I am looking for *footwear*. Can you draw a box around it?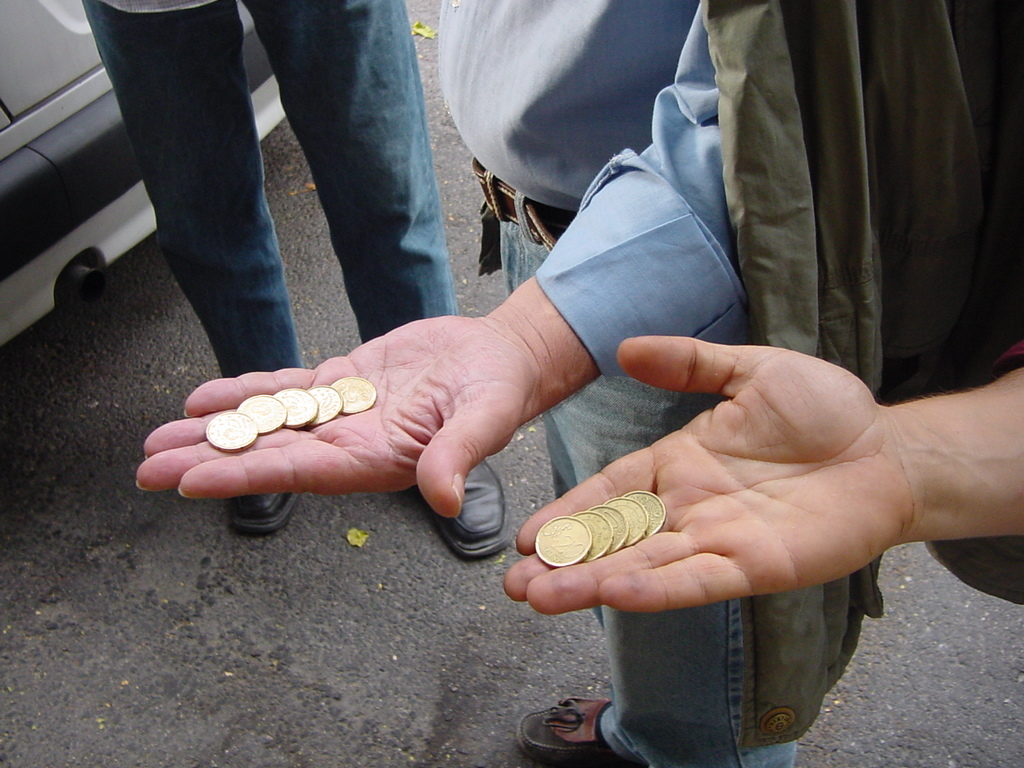
Sure, the bounding box is <bbox>515, 696, 628, 767</bbox>.
